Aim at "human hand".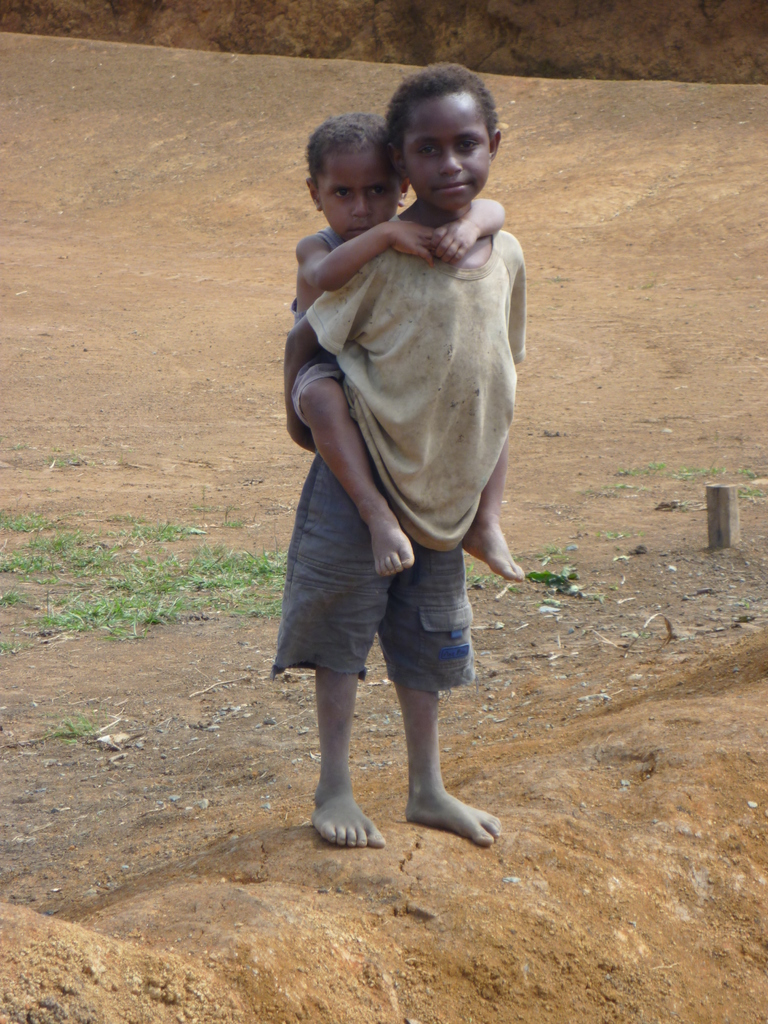
Aimed at [left=392, top=216, right=444, bottom=262].
